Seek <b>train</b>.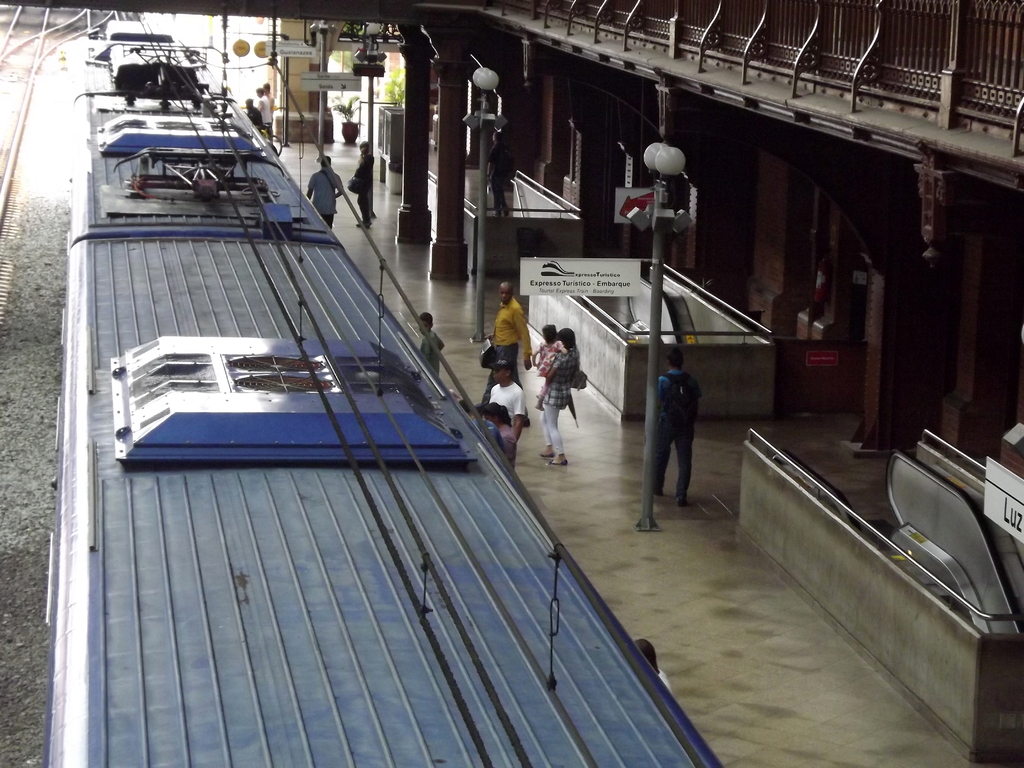
x1=43, y1=19, x2=730, y2=767.
